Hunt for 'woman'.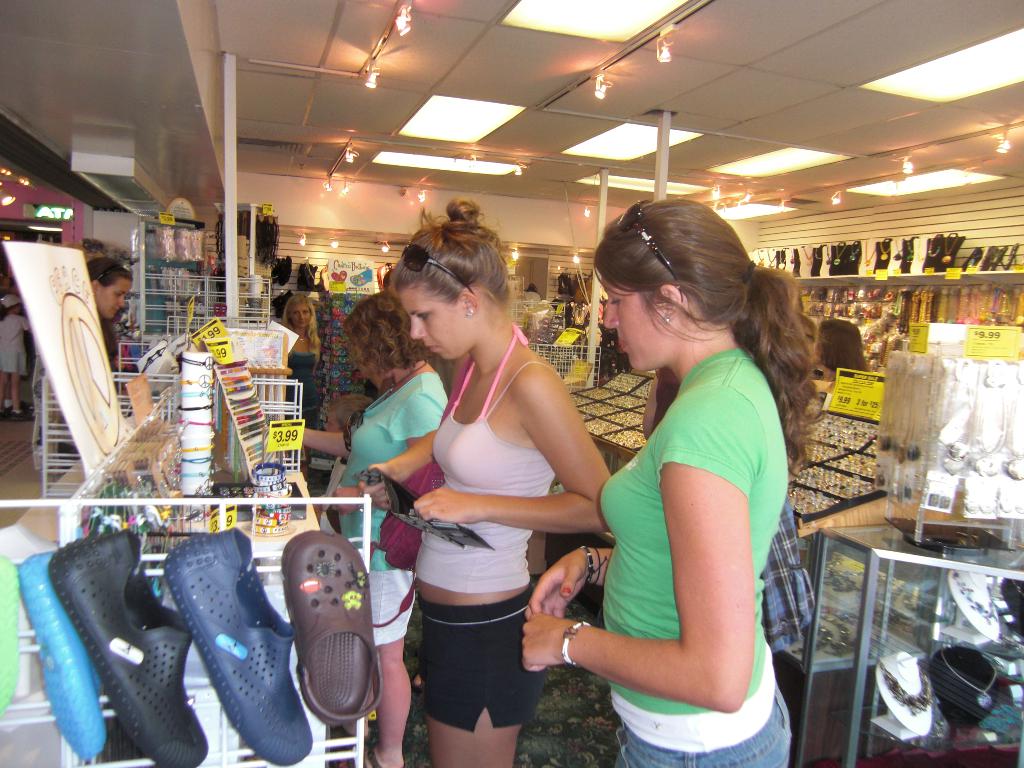
Hunted down at {"left": 365, "top": 217, "right": 603, "bottom": 767}.
